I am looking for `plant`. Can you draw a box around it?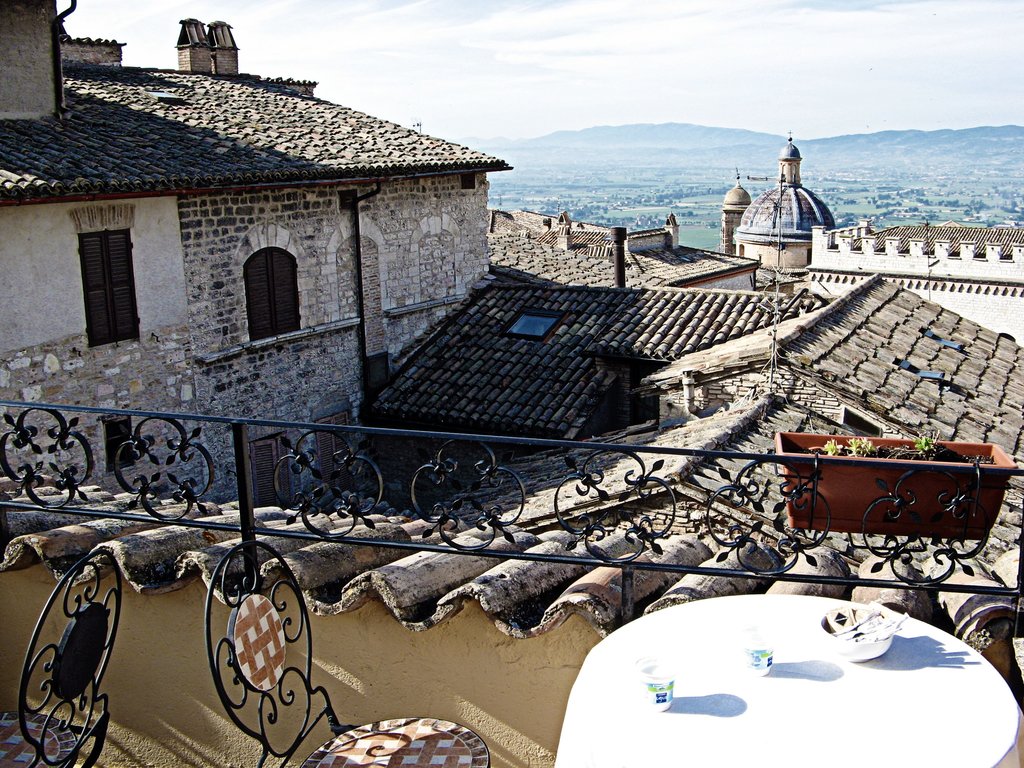
Sure, the bounding box is l=910, t=434, r=935, b=455.
